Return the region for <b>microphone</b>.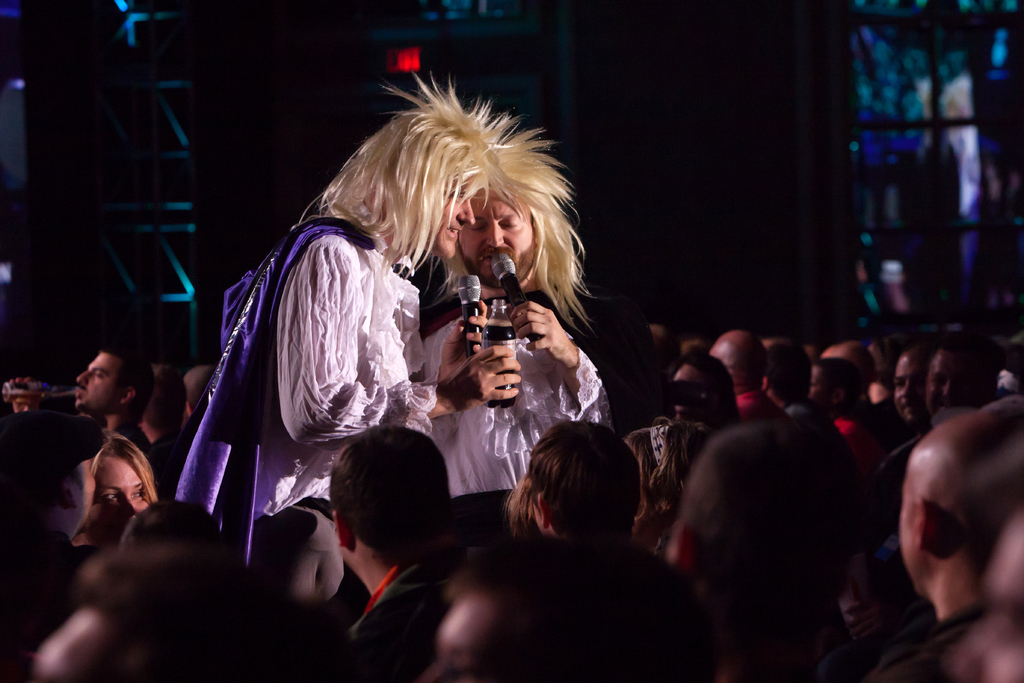
495 251 534 343.
